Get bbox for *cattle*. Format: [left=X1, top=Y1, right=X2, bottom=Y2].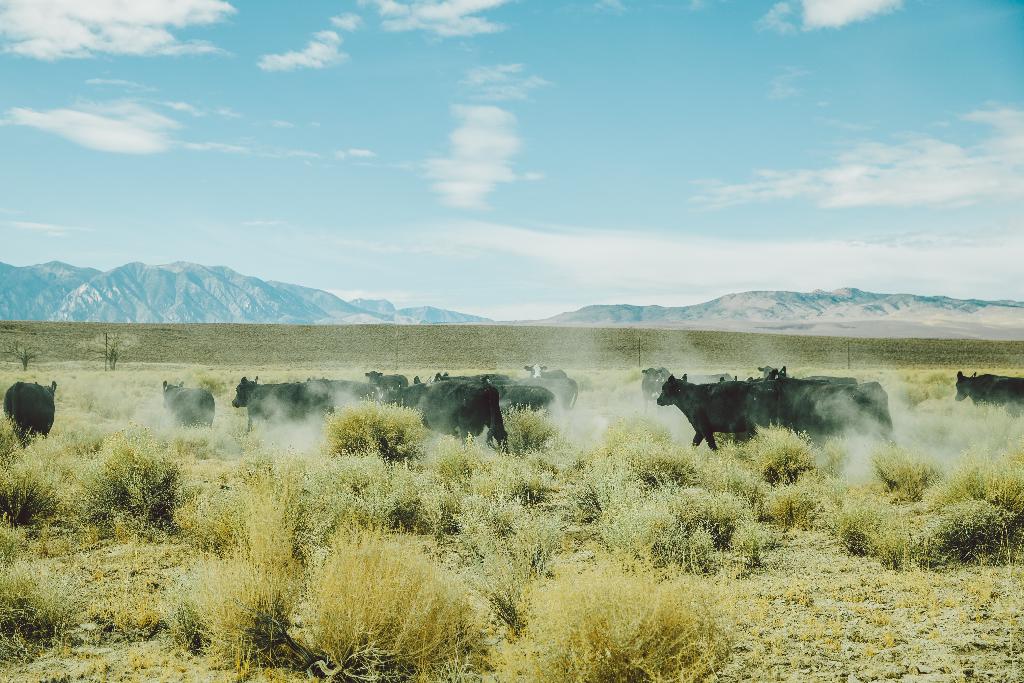
[left=510, top=378, right=575, bottom=423].
